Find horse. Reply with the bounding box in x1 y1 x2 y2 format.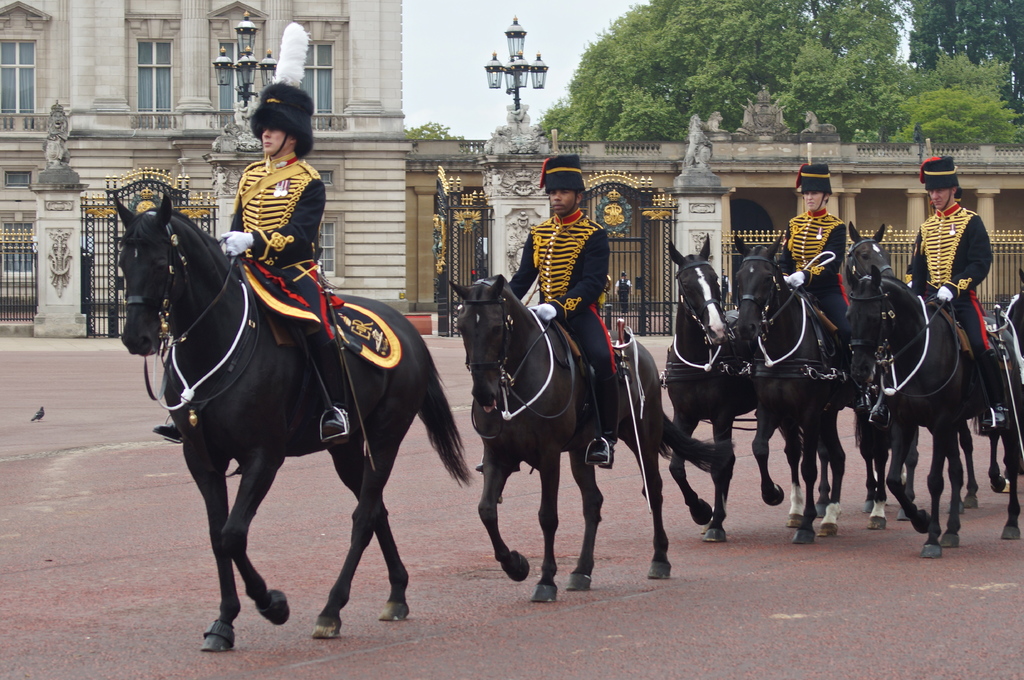
655 232 802 548.
